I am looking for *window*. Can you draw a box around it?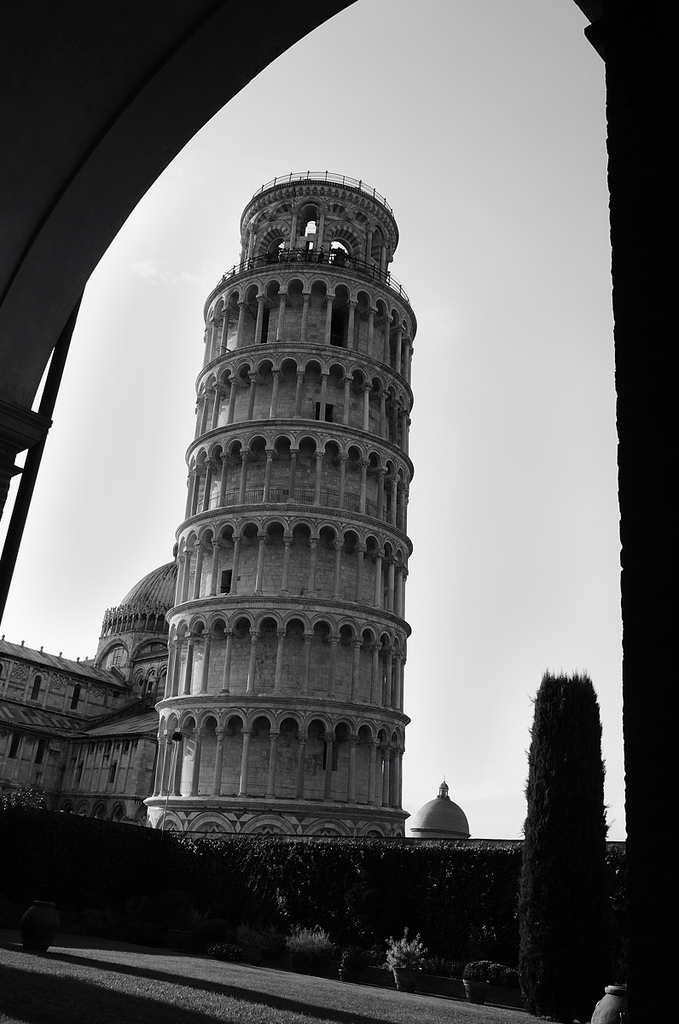
Sure, the bounding box is box(37, 734, 47, 775).
